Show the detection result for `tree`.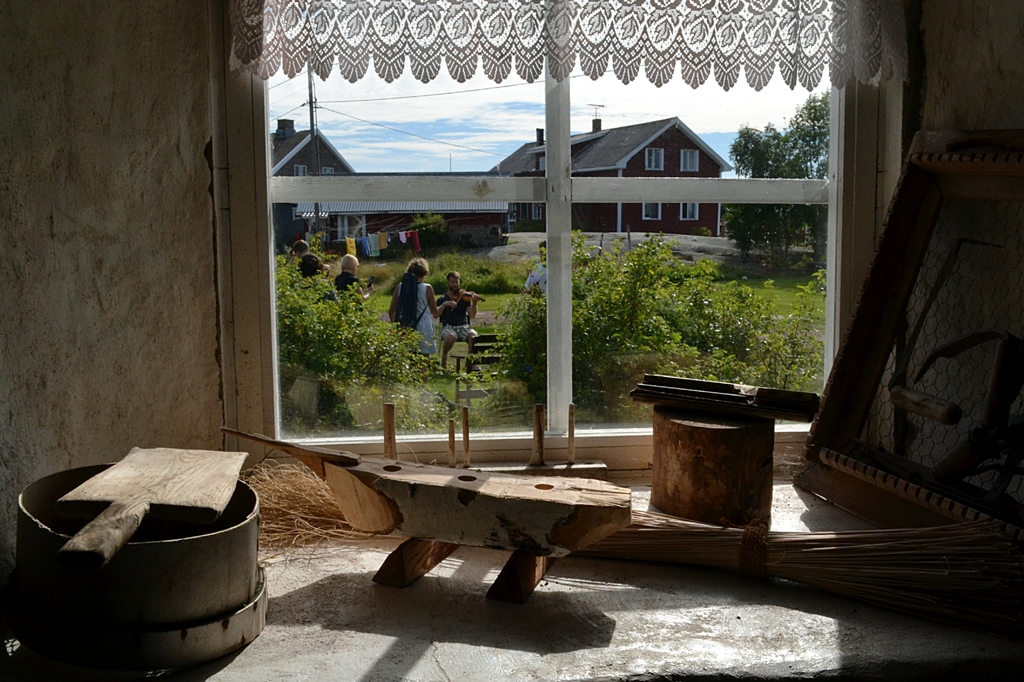
{"left": 773, "top": 86, "right": 832, "bottom": 257}.
